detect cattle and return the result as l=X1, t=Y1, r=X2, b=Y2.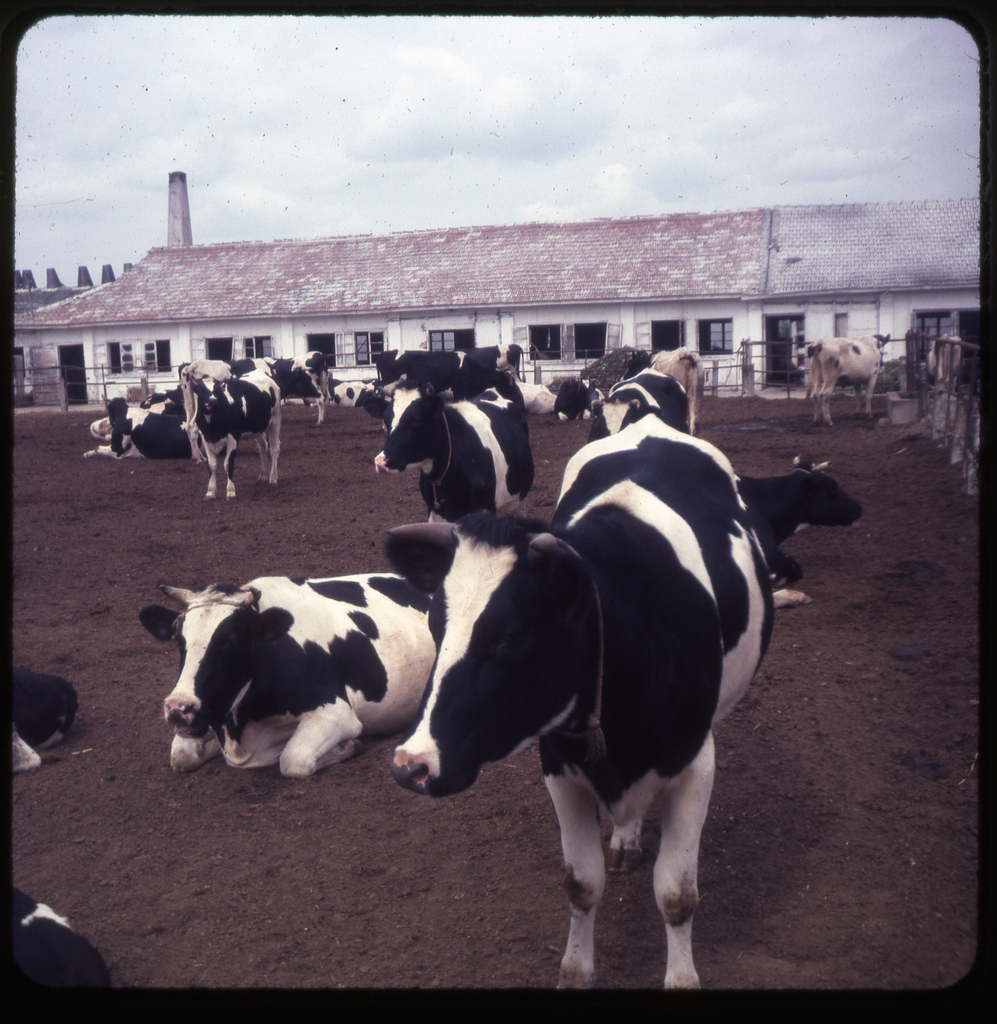
l=583, t=364, r=695, b=449.
